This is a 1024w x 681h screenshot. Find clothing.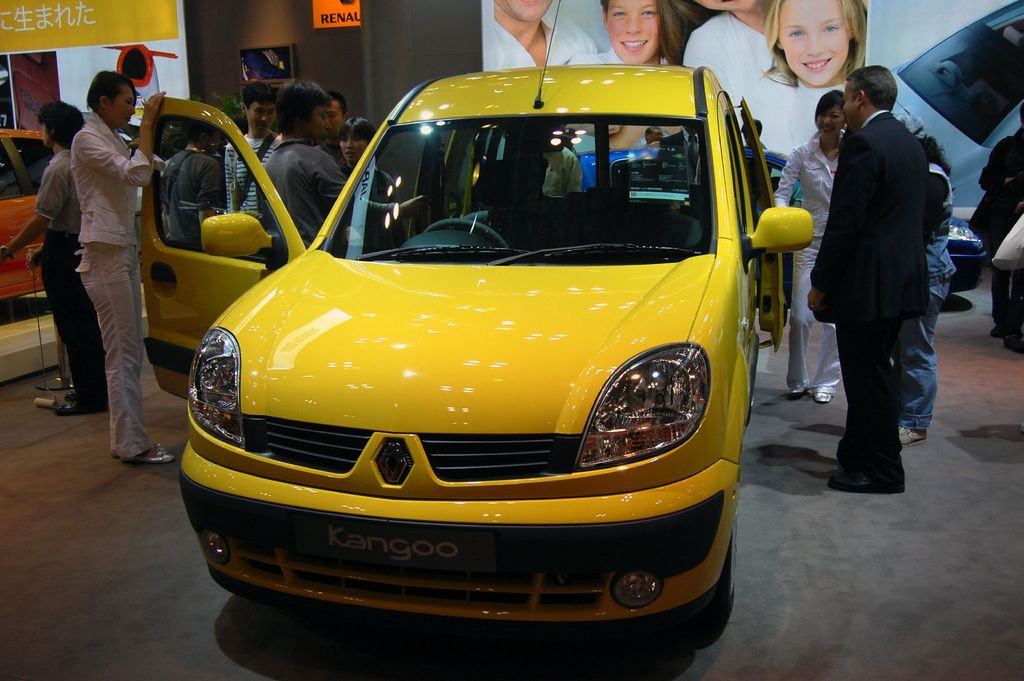
Bounding box: box(679, 10, 854, 152).
